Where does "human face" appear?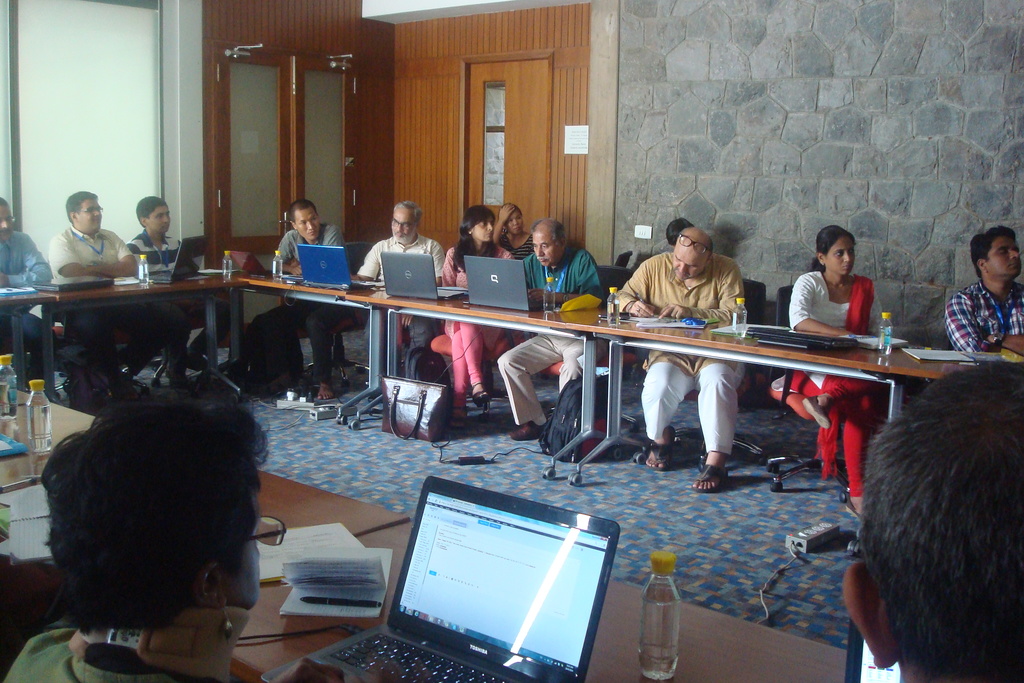
Appears at [left=0, top=205, right=15, bottom=242].
